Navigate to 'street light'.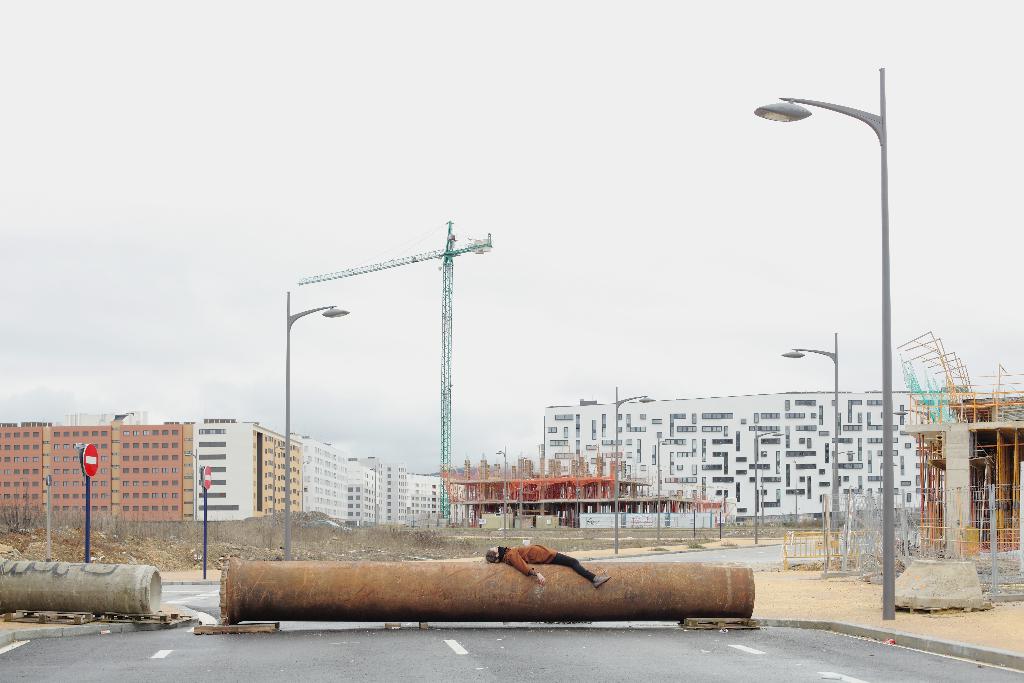
Navigation target: {"x1": 753, "y1": 69, "x2": 893, "y2": 628}.
